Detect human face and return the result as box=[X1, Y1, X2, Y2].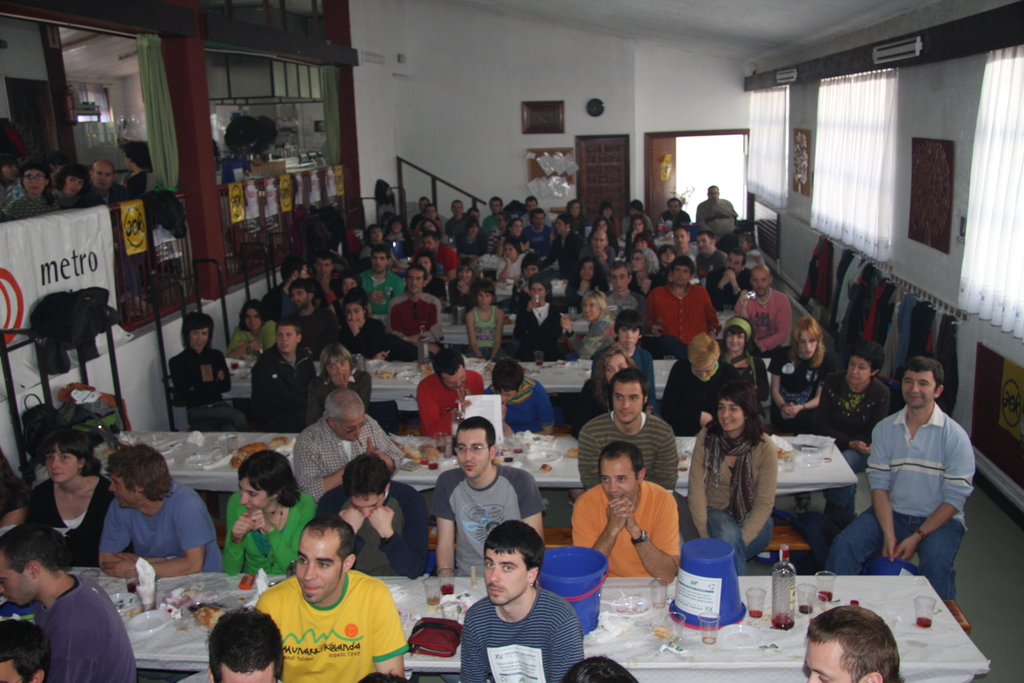
box=[456, 431, 490, 477].
